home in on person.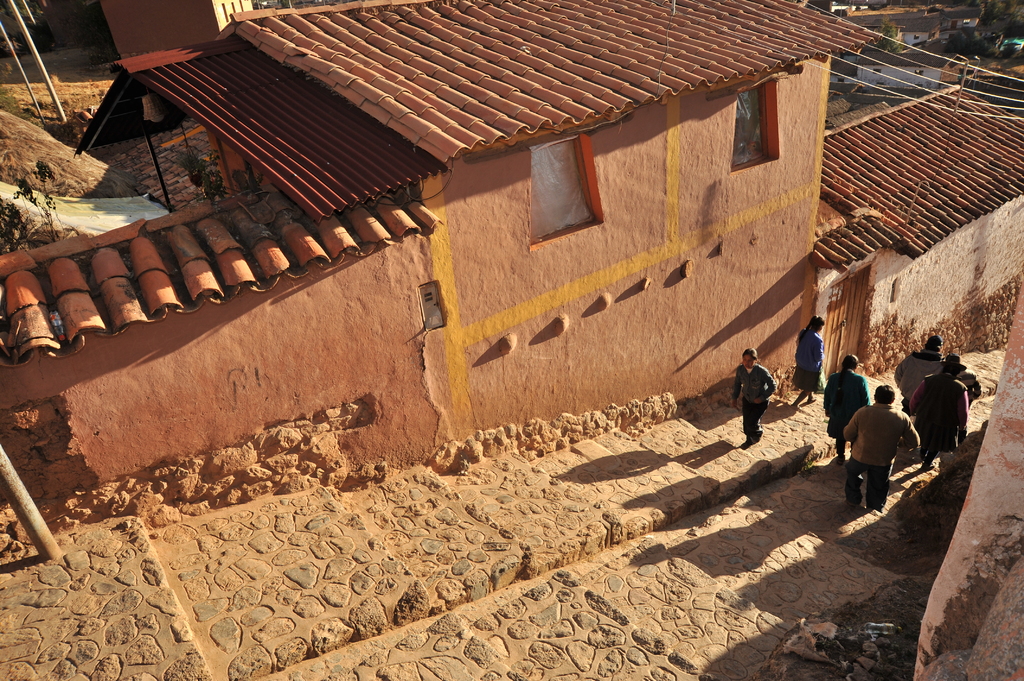
Homed in at x1=733 y1=342 x2=783 y2=451.
